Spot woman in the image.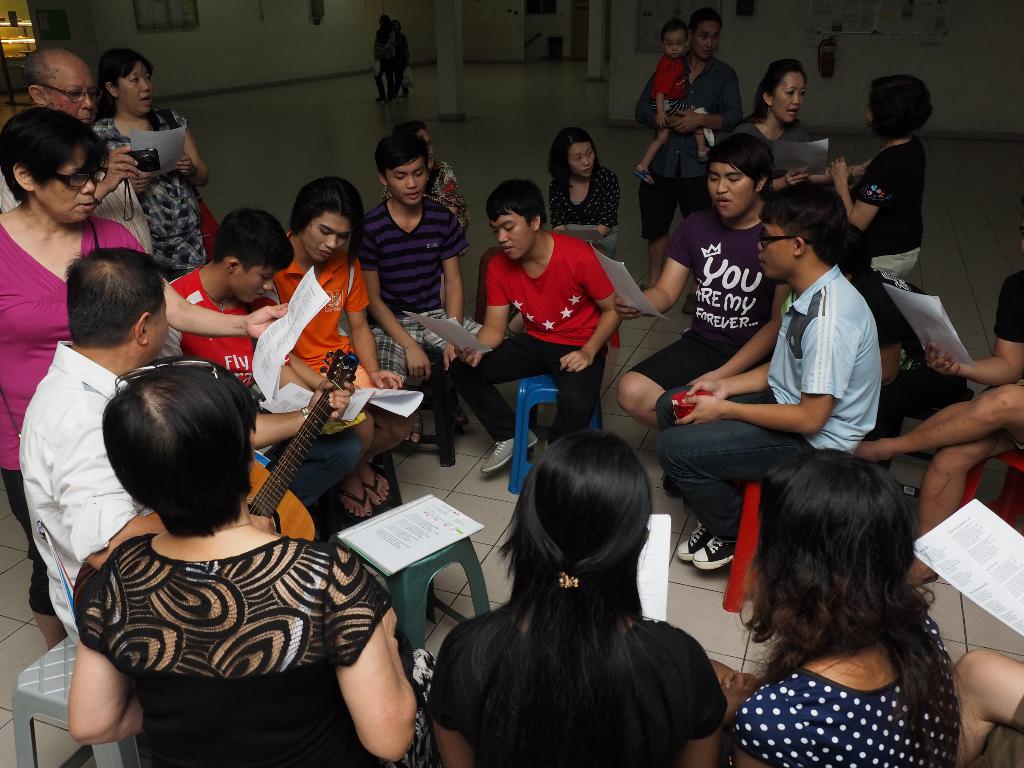
woman found at locate(730, 57, 865, 200).
